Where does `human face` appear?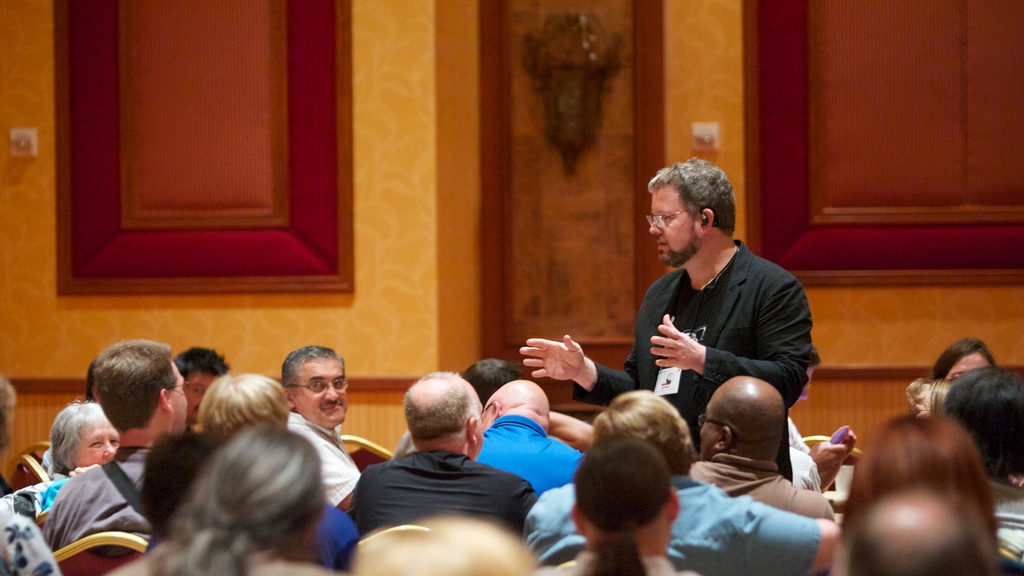
Appears at x1=73, y1=418, x2=116, y2=462.
